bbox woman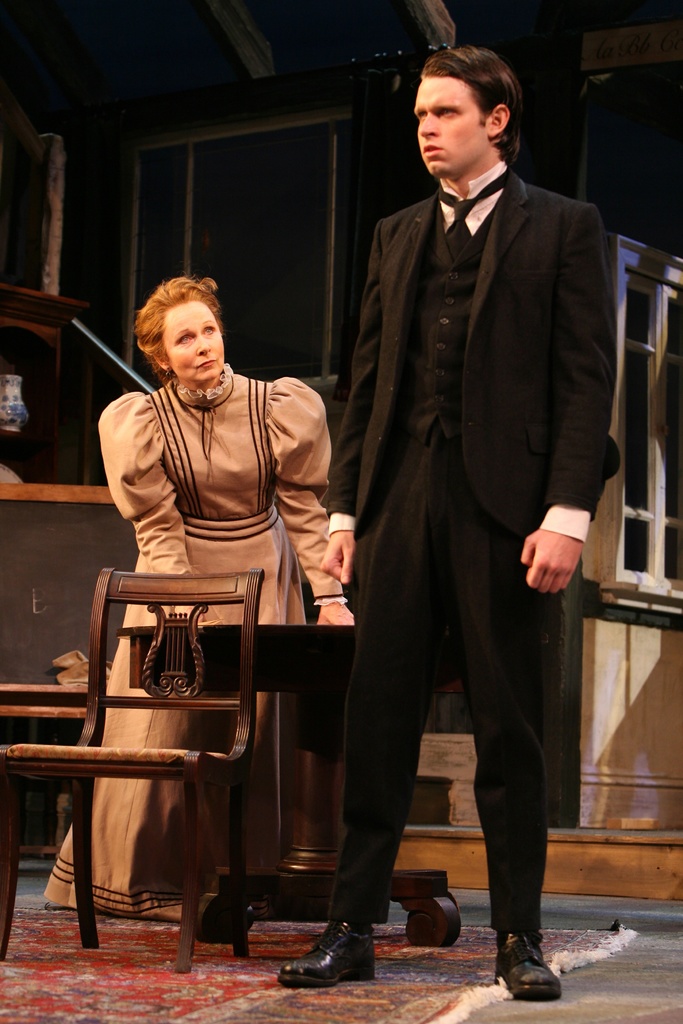
bbox(46, 273, 366, 923)
